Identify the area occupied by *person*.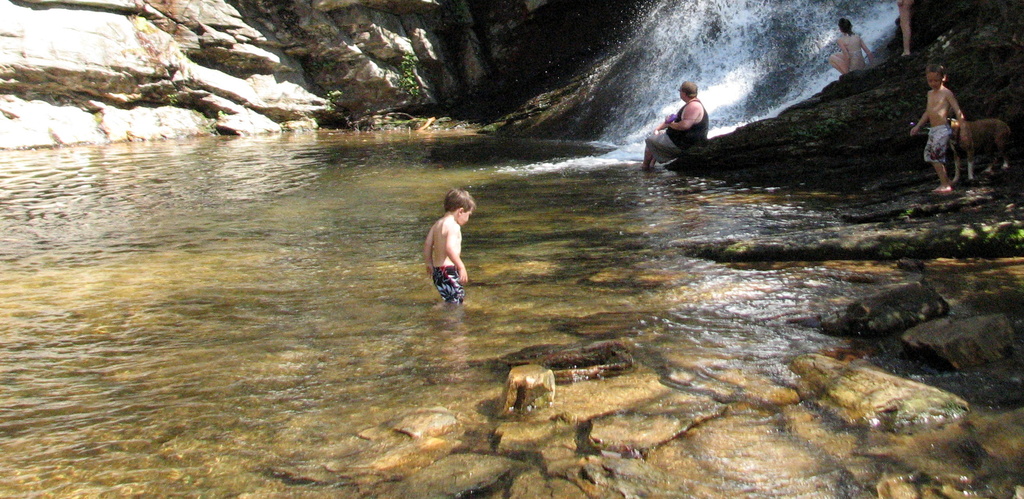
Area: (x1=913, y1=60, x2=975, y2=184).
